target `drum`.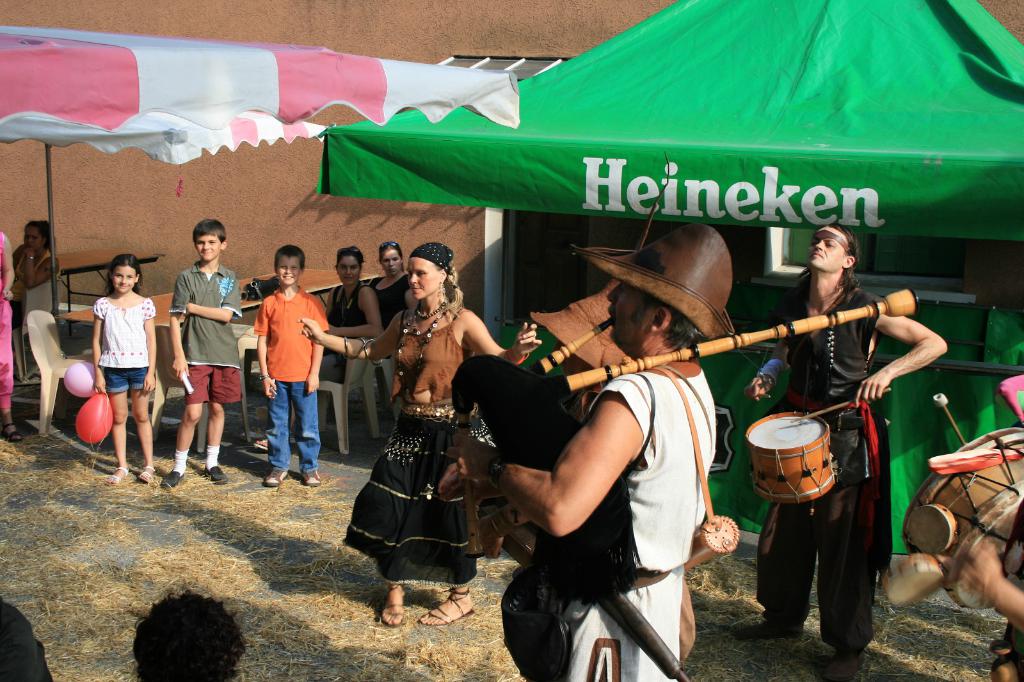
Target region: rect(746, 412, 842, 506).
